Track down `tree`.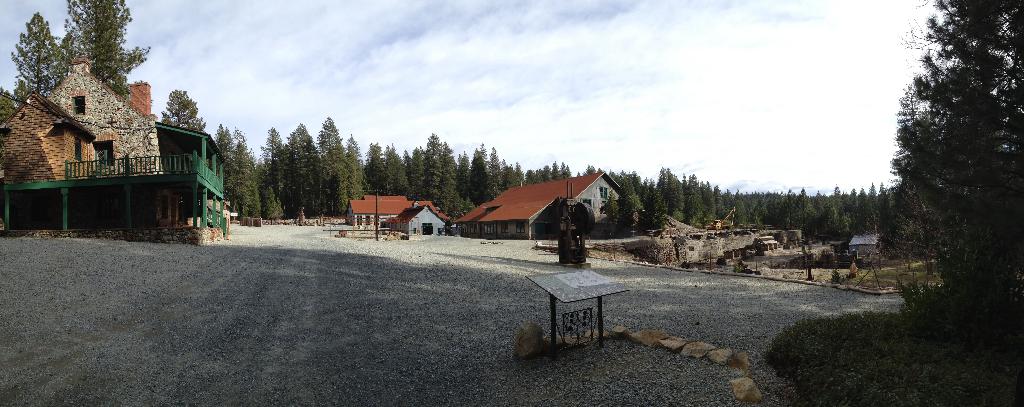
Tracked to 60 0 148 98.
